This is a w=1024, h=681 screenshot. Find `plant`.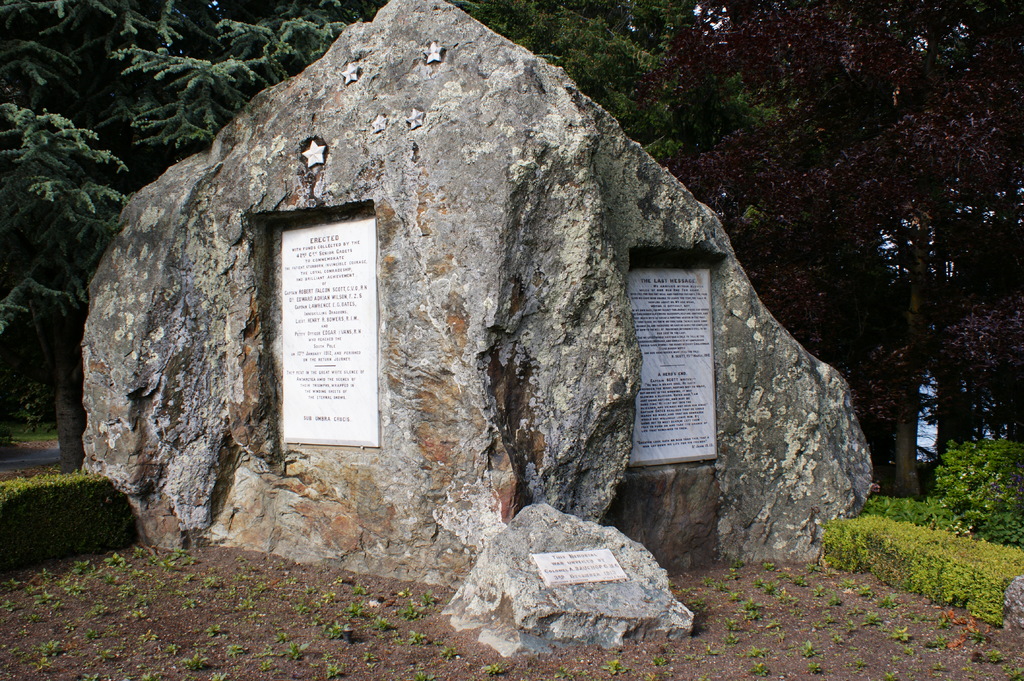
Bounding box: <region>746, 598, 760, 620</region>.
